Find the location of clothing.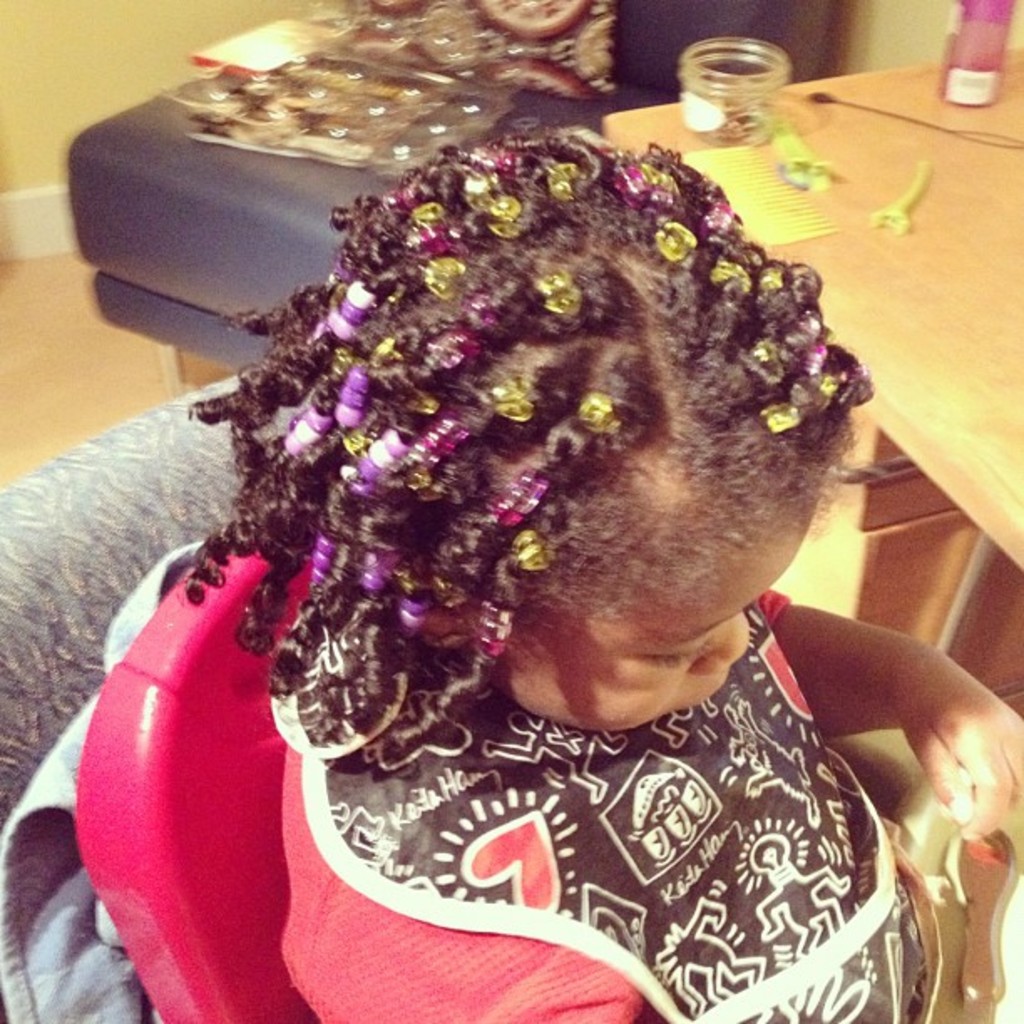
Location: bbox(0, 544, 920, 1022).
